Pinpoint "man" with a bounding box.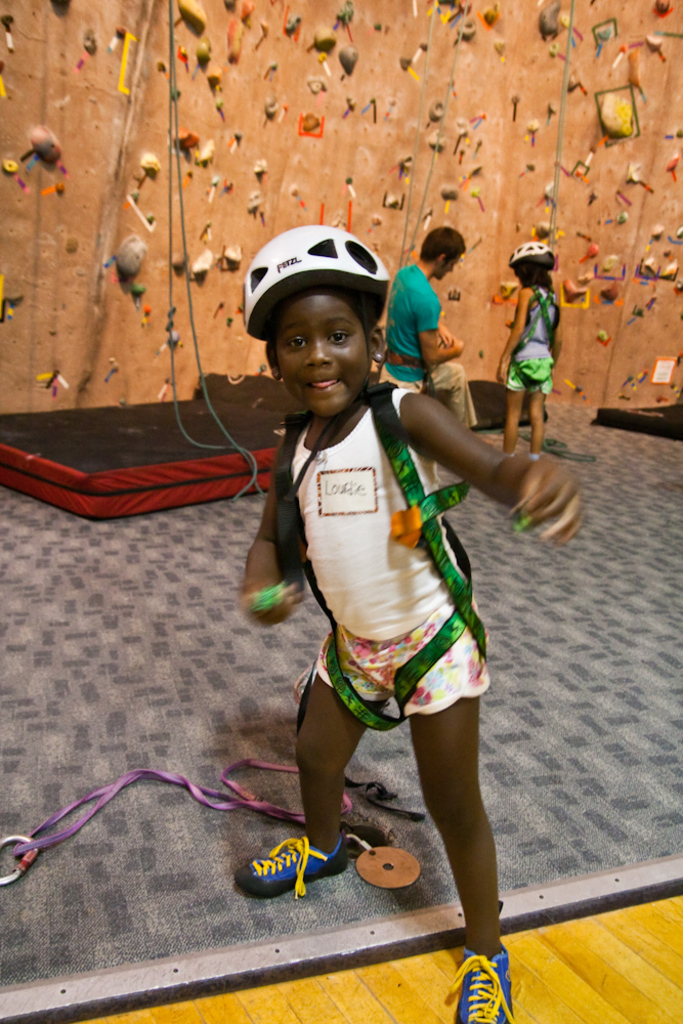
{"left": 379, "top": 230, "right": 482, "bottom": 485}.
